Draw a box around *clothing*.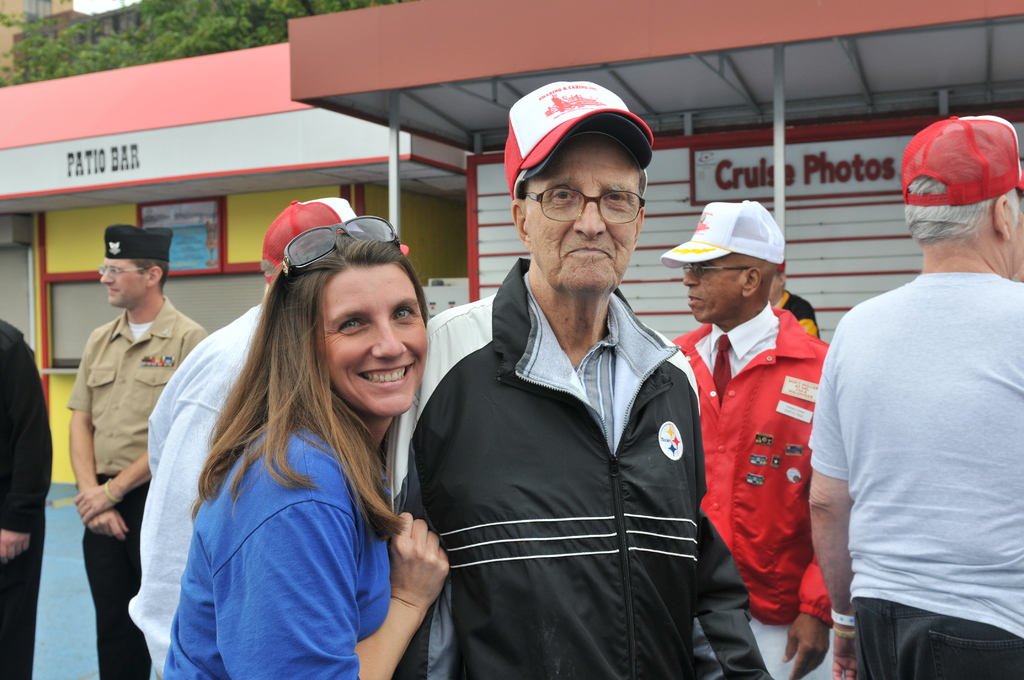
712 310 838 626.
